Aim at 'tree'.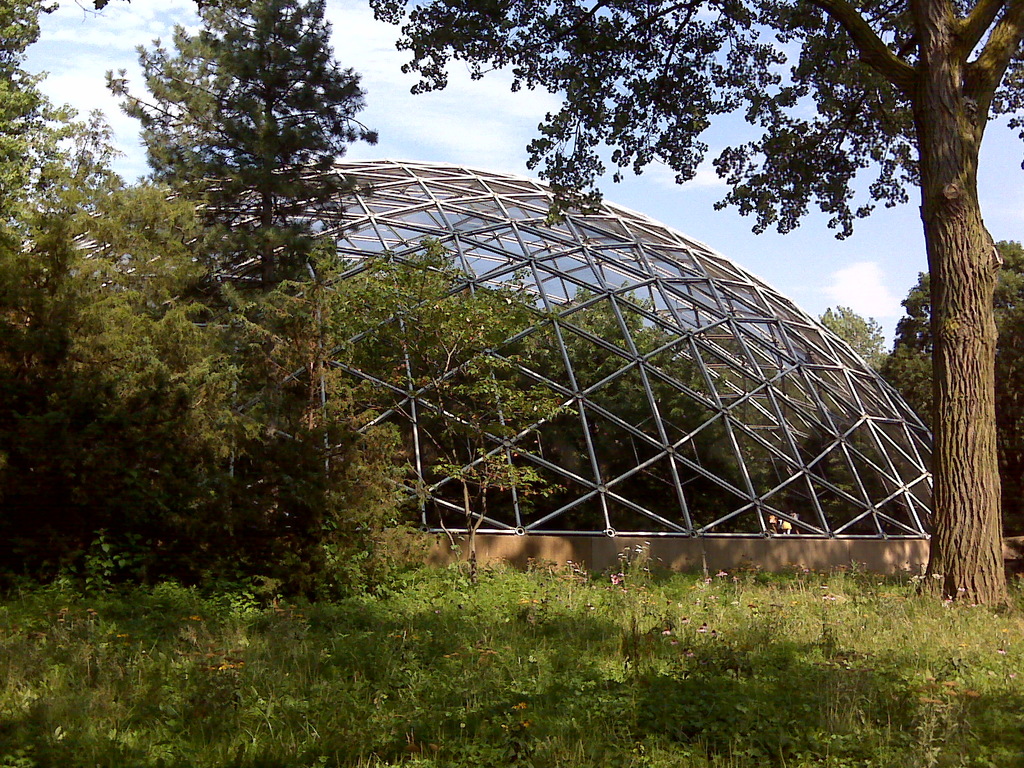
Aimed at x1=539 y1=293 x2=689 y2=454.
